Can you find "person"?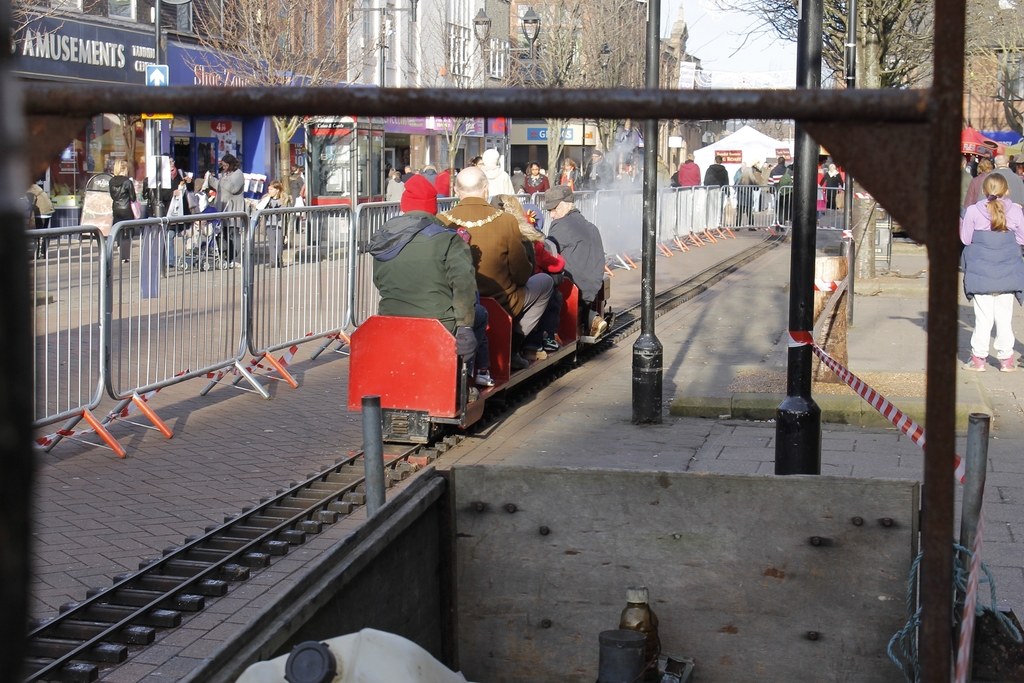
Yes, bounding box: (left=977, top=151, right=1023, bottom=202).
